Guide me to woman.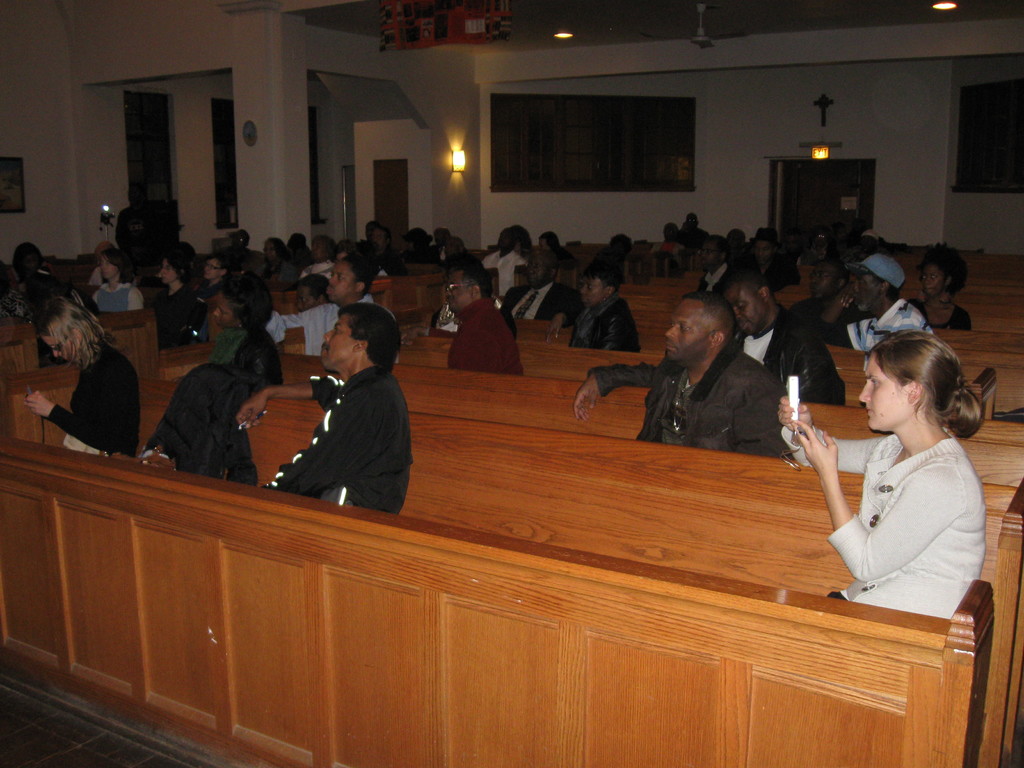
Guidance: detection(149, 252, 207, 346).
